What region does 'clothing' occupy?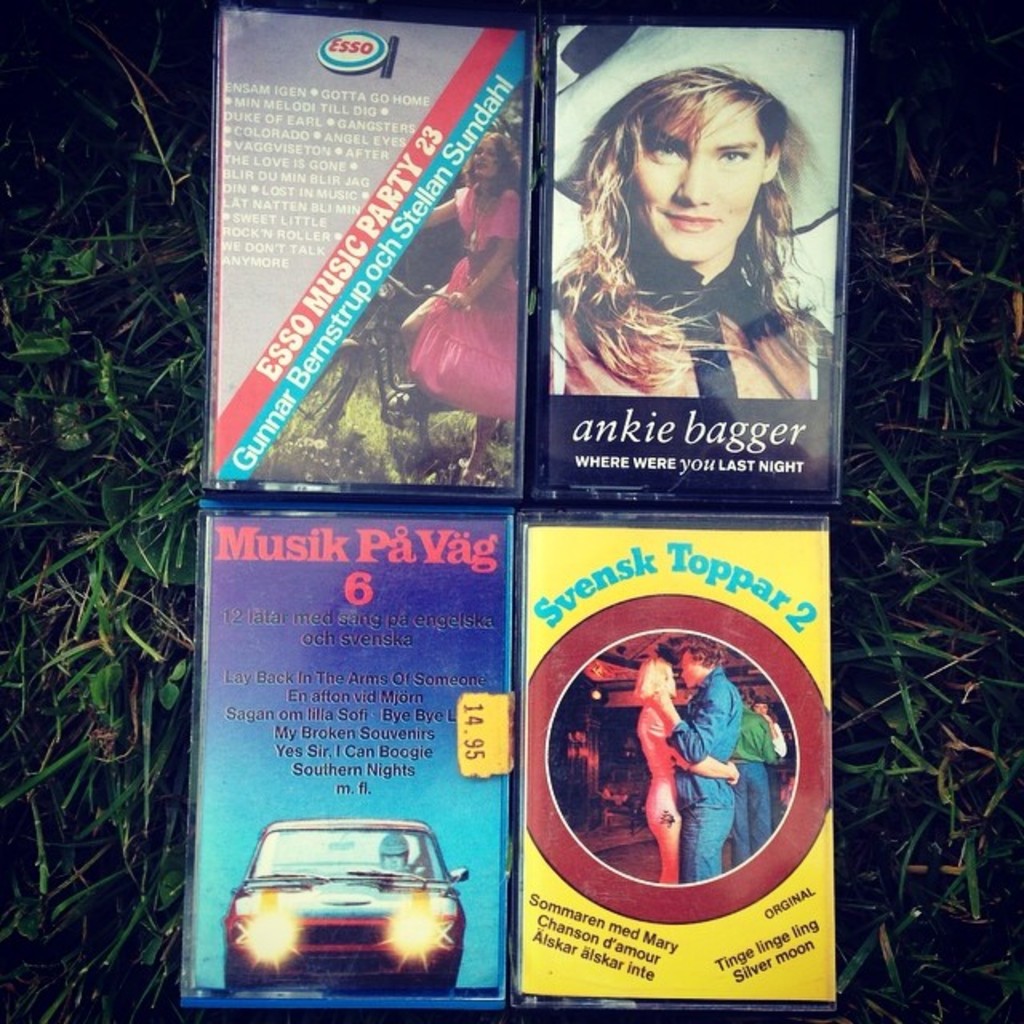
{"left": 667, "top": 670, "right": 739, "bottom": 882}.
